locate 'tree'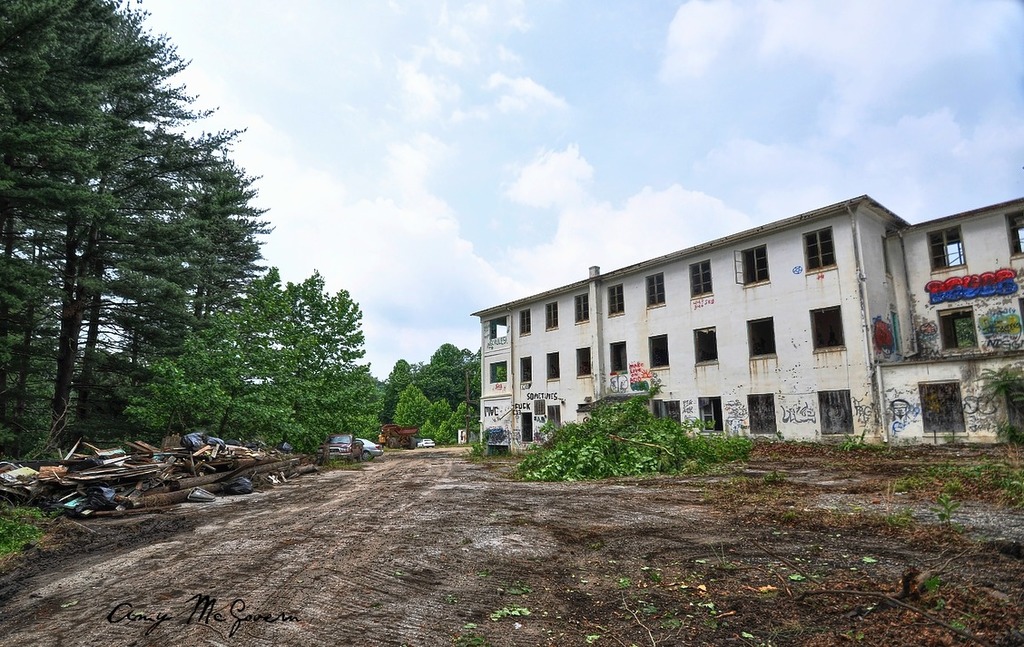
[x1=37, y1=123, x2=273, y2=464]
